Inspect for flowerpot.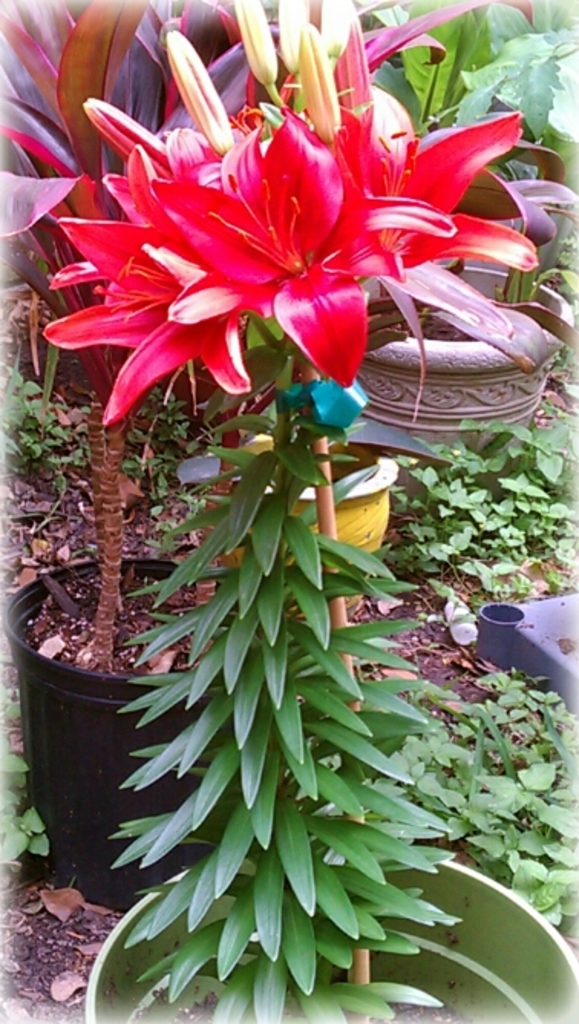
Inspection: bbox=[343, 302, 574, 500].
